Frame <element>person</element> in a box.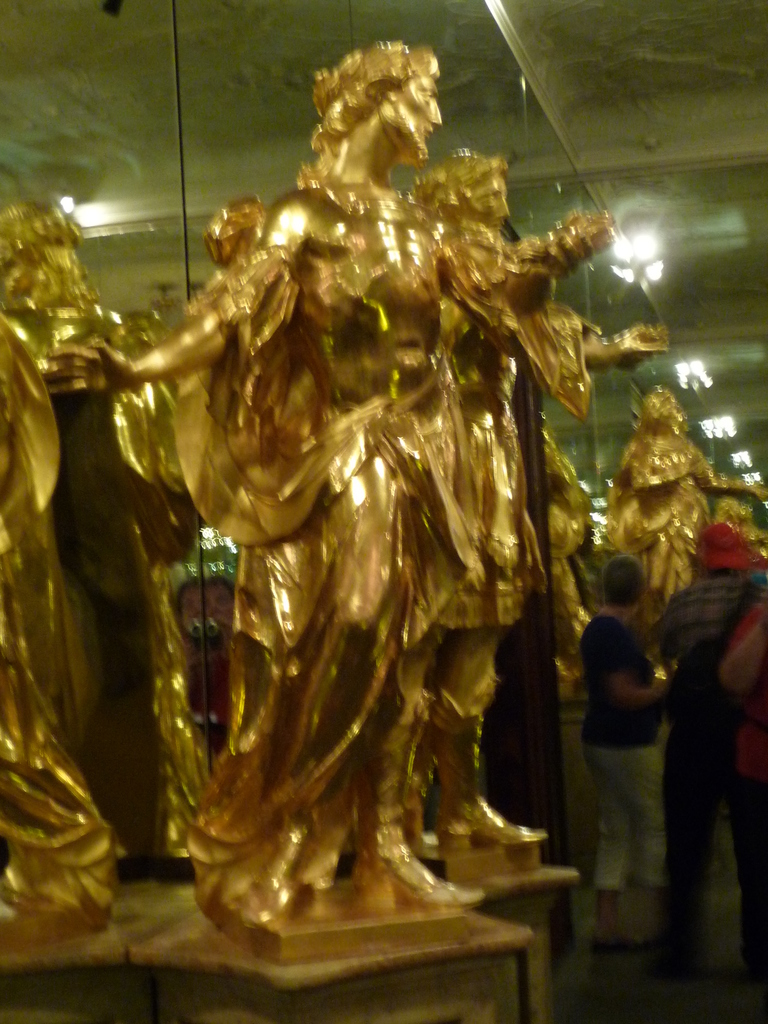
26,36,638,922.
